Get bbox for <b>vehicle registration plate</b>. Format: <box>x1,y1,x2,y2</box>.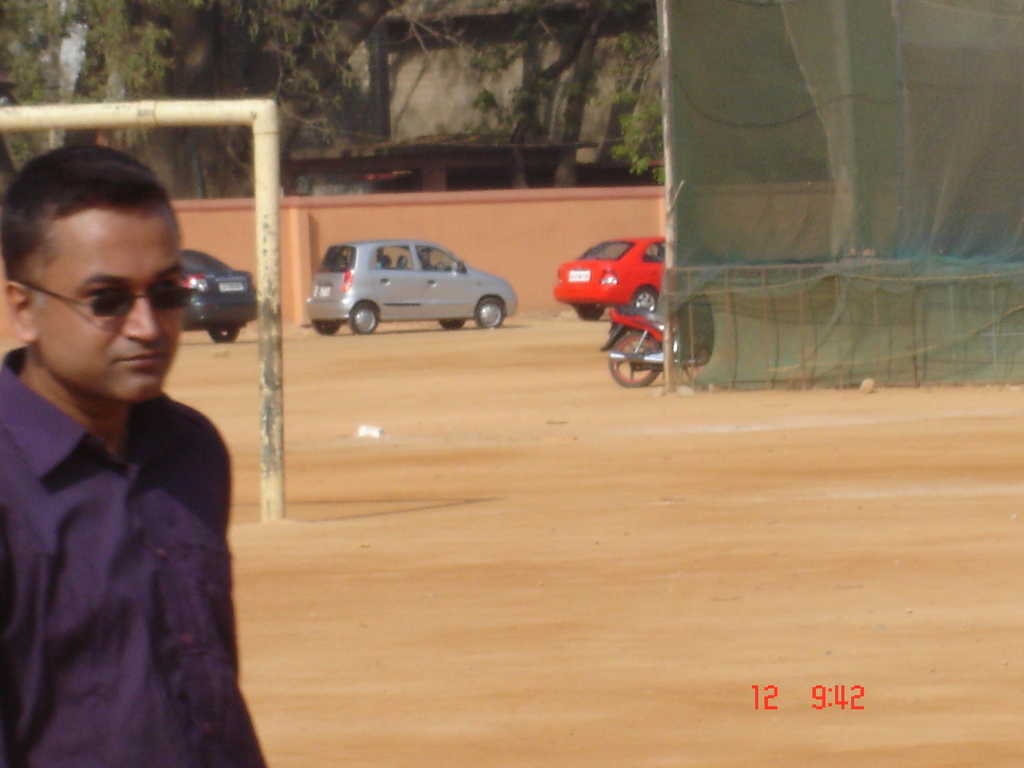
<box>220,278,246,290</box>.
